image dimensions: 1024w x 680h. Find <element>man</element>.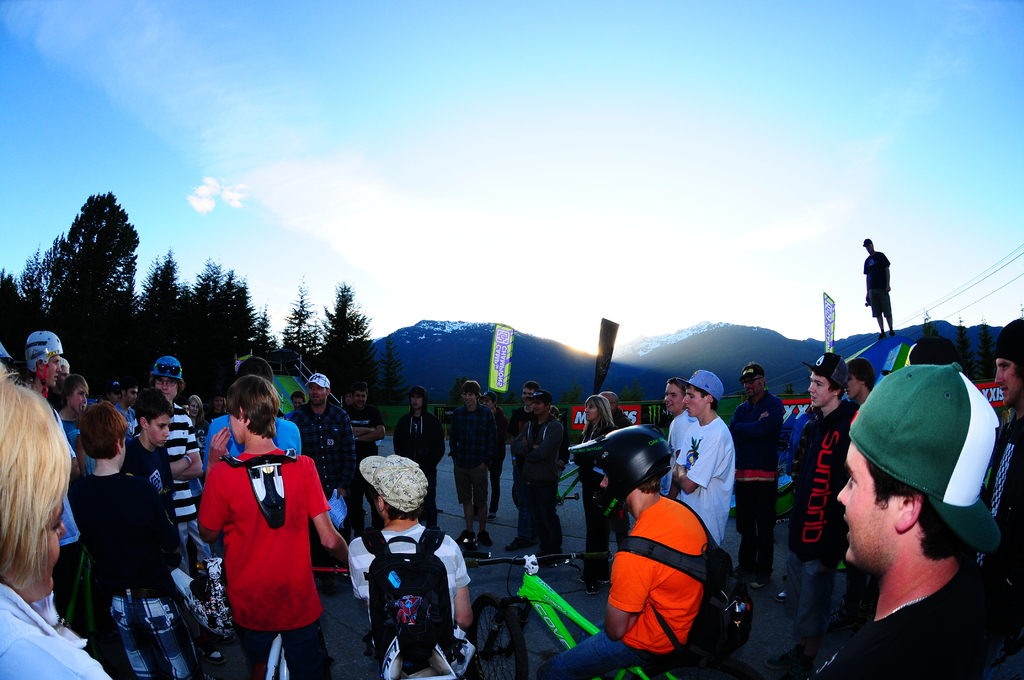
(left=601, top=393, right=628, bottom=538).
